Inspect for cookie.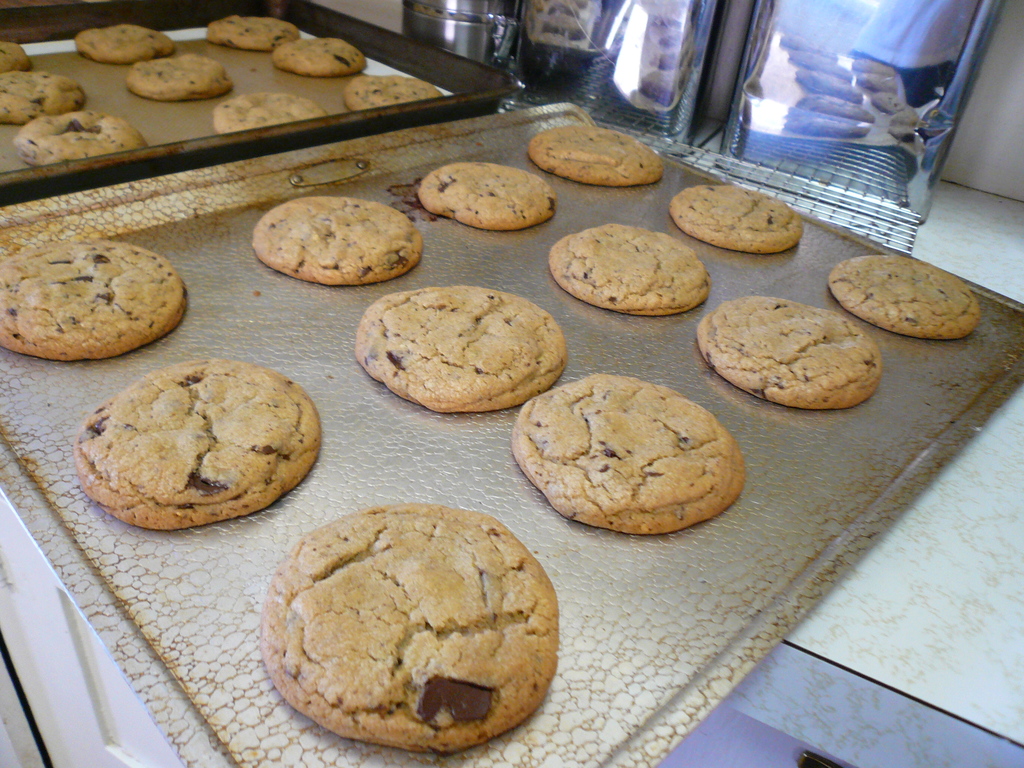
Inspection: 273,35,366,80.
